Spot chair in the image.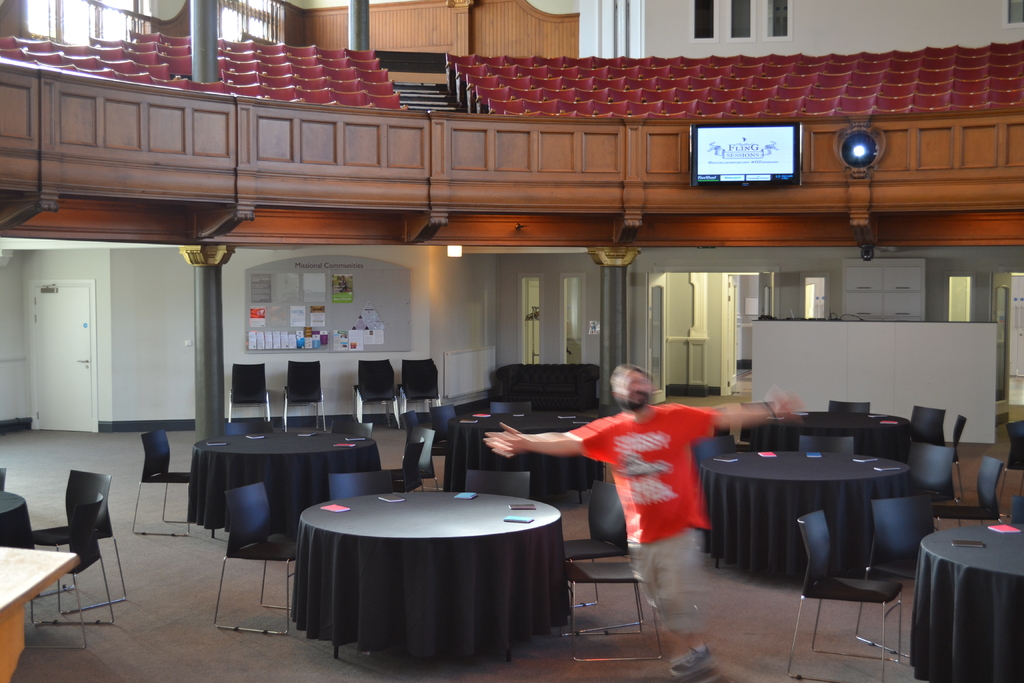
chair found at 870, 503, 938, 634.
